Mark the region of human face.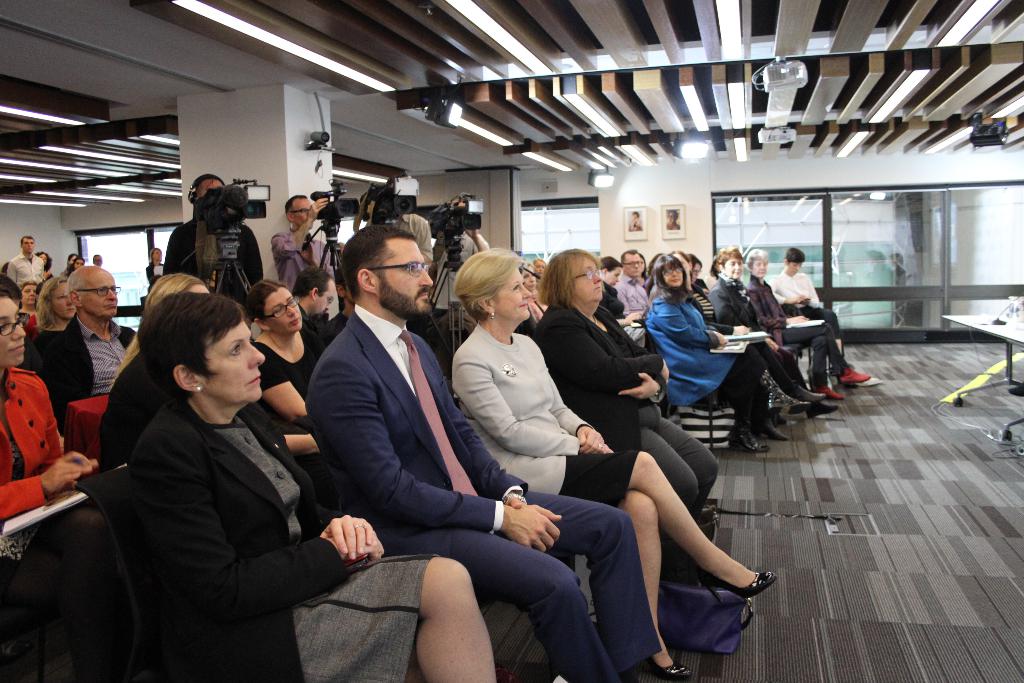
Region: Rect(292, 199, 309, 231).
